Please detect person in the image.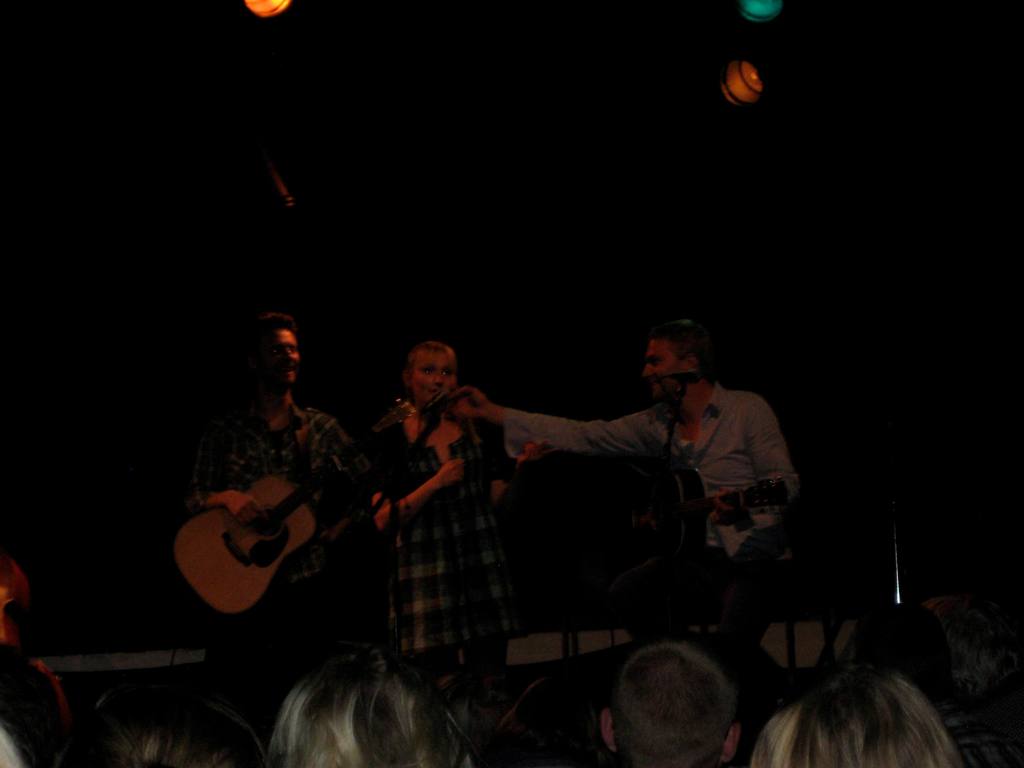
[597, 637, 748, 767].
